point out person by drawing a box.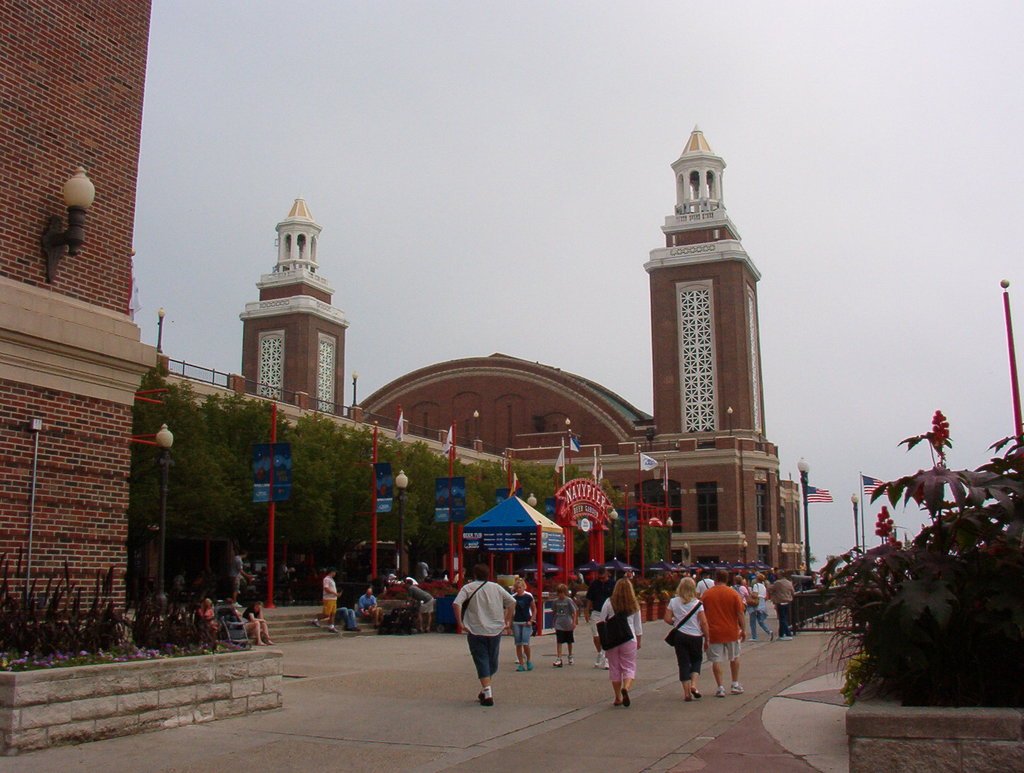
<box>511,576,536,672</box>.
